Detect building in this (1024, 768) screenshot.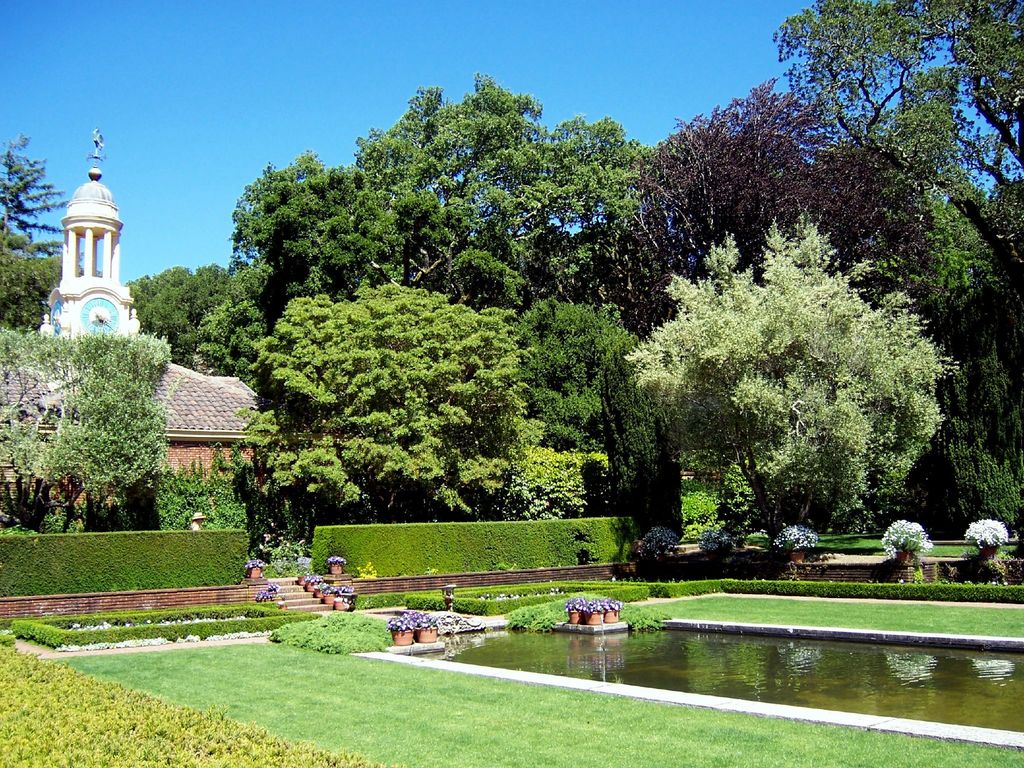
Detection: [0, 125, 271, 528].
